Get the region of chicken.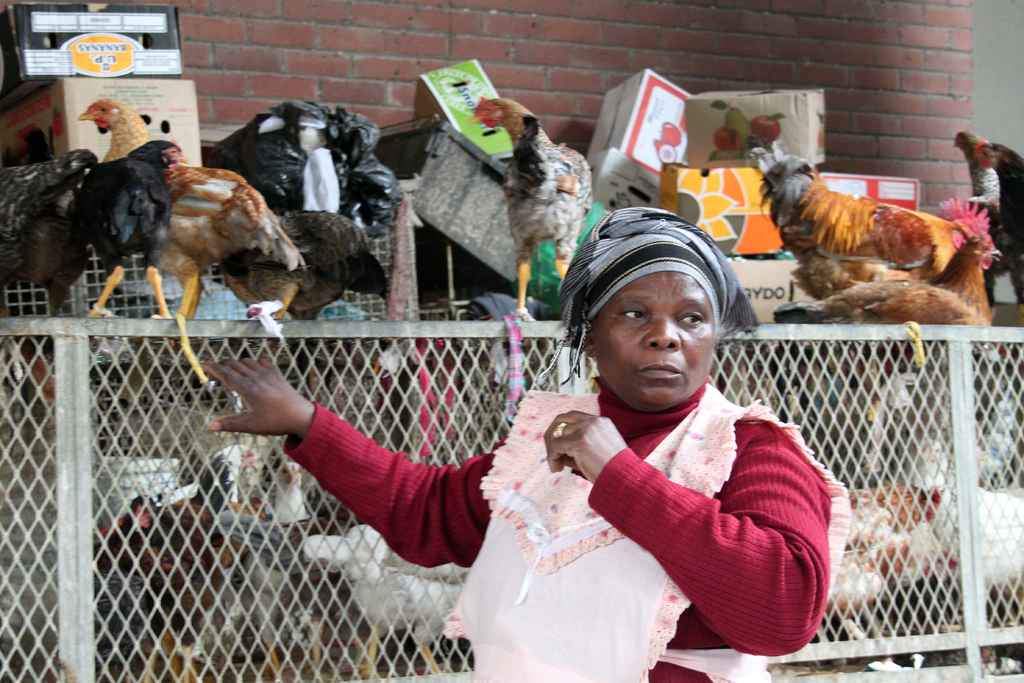
0, 142, 105, 318.
